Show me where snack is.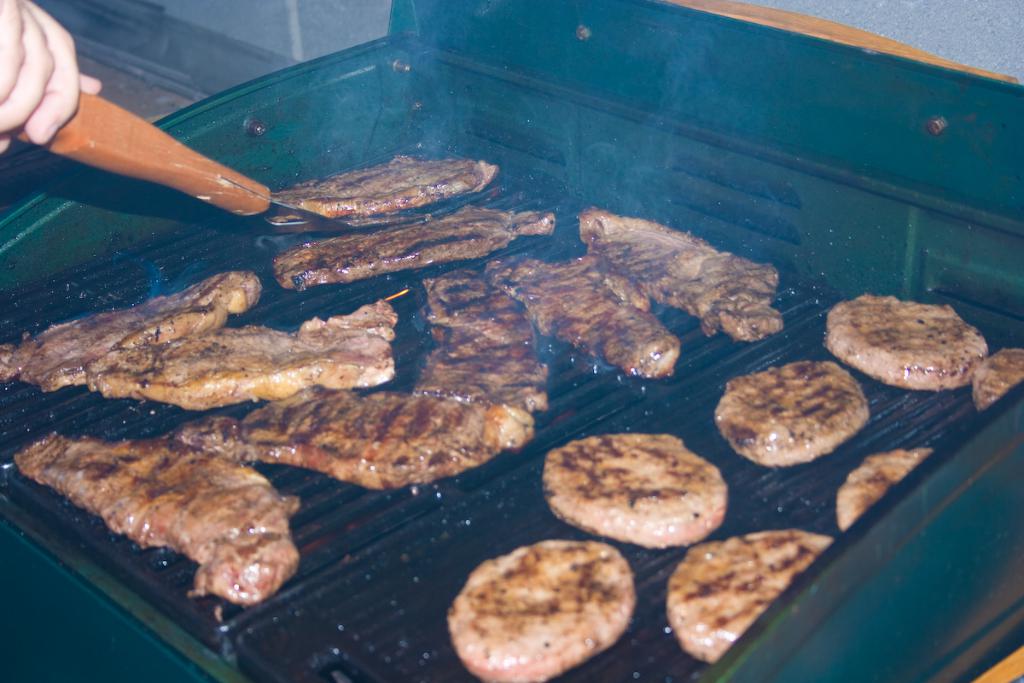
snack is at l=972, t=349, r=1023, b=408.
